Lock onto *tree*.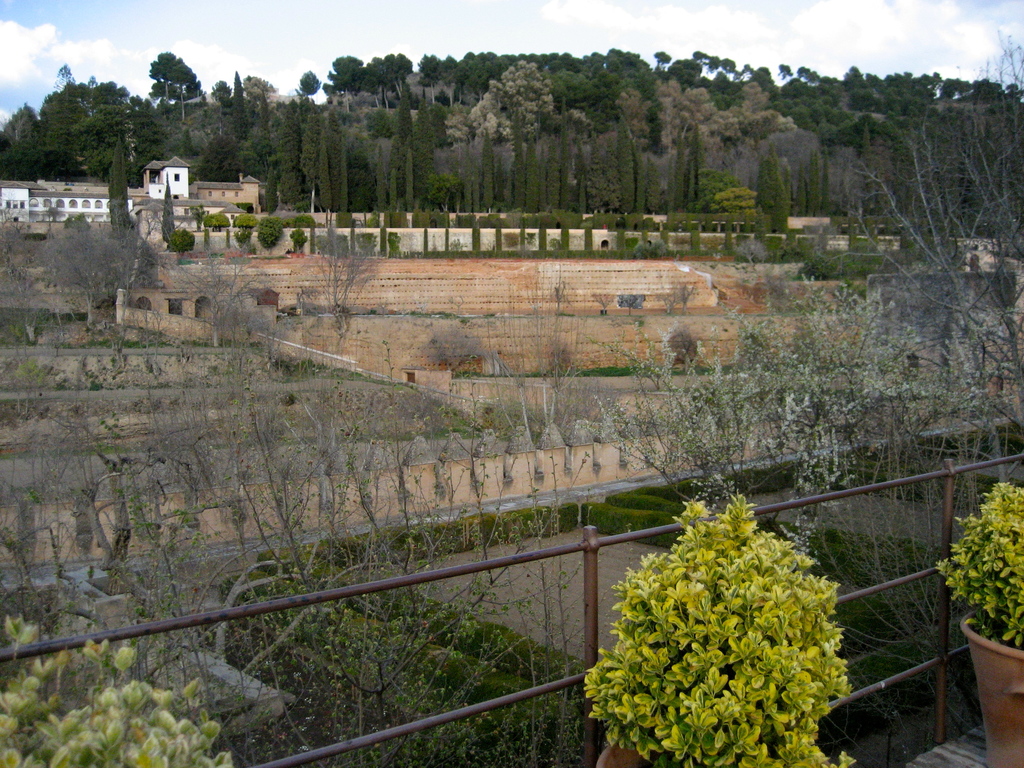
Locked: Rect(160, 166, 197, 257).
